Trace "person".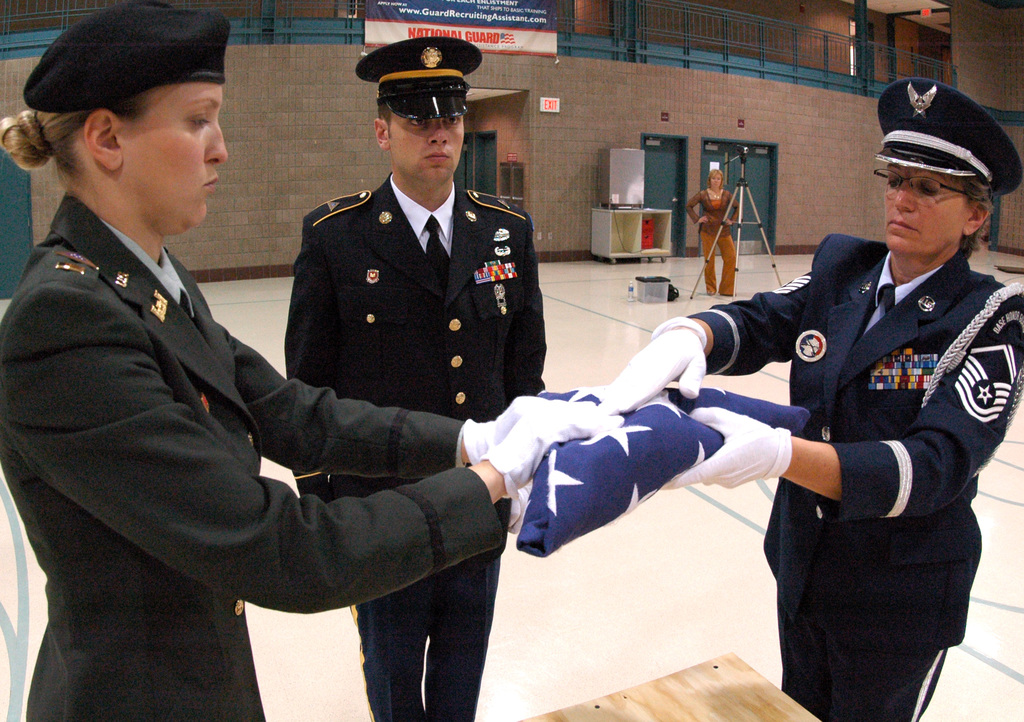
Traced to left=689, top=167, right=742, bottom=298.
